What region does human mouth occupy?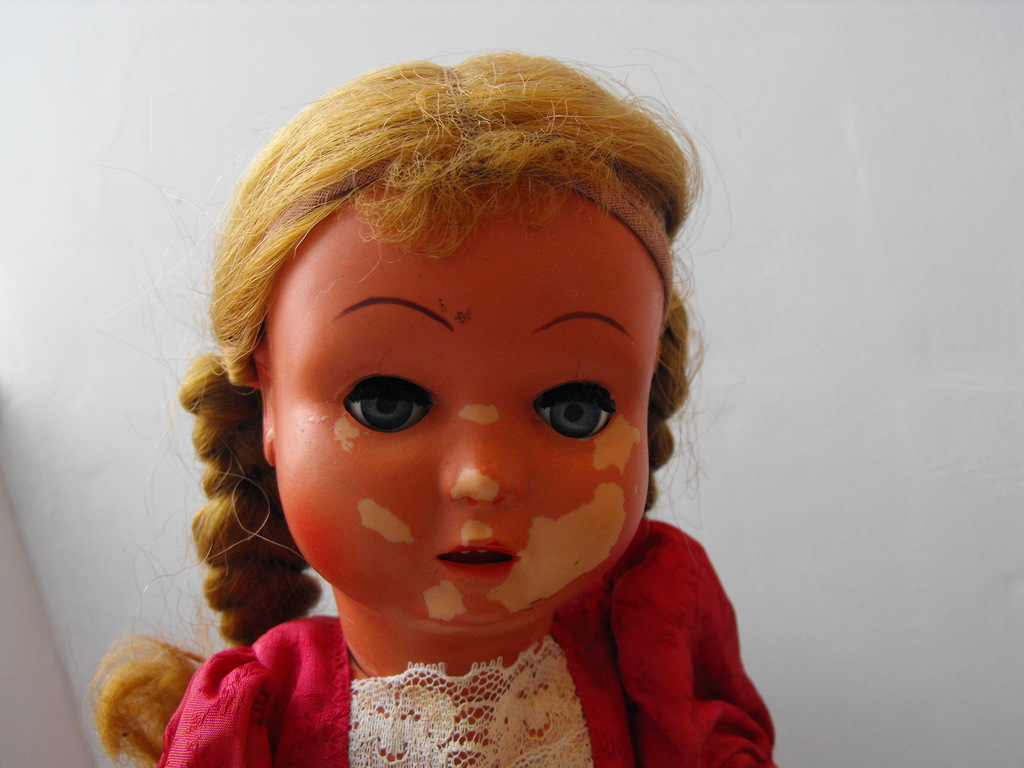
bbox(437, 538, 517, 575).
